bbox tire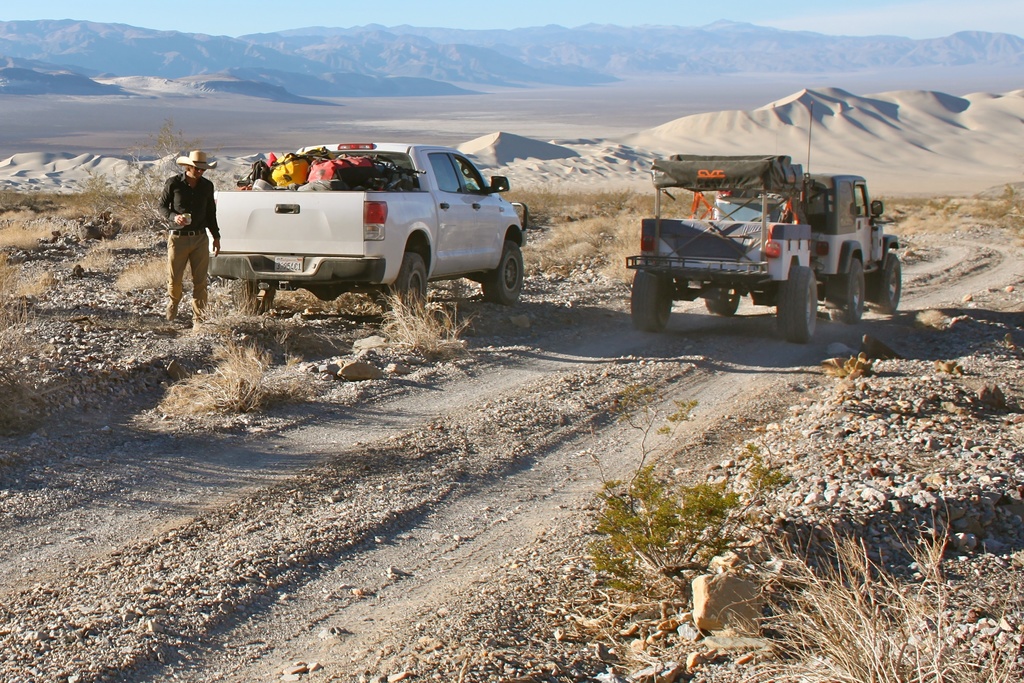
<region>877, 252, 903, 311</region>
